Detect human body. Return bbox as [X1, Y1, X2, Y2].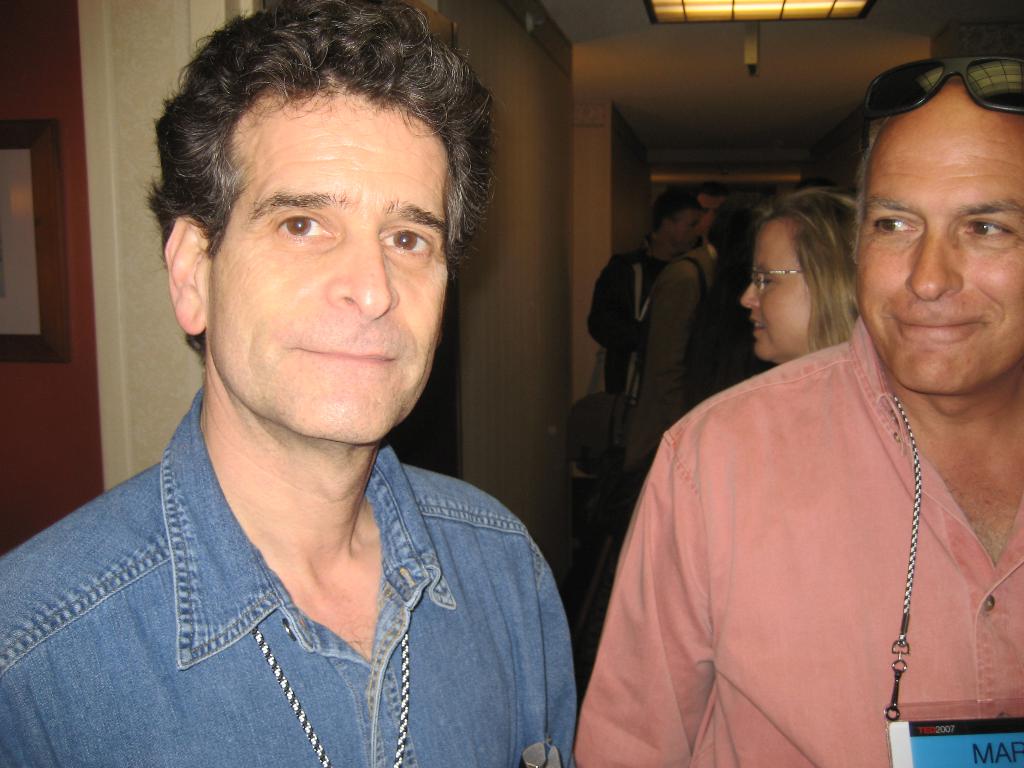
[583, 187, 702, 404].
